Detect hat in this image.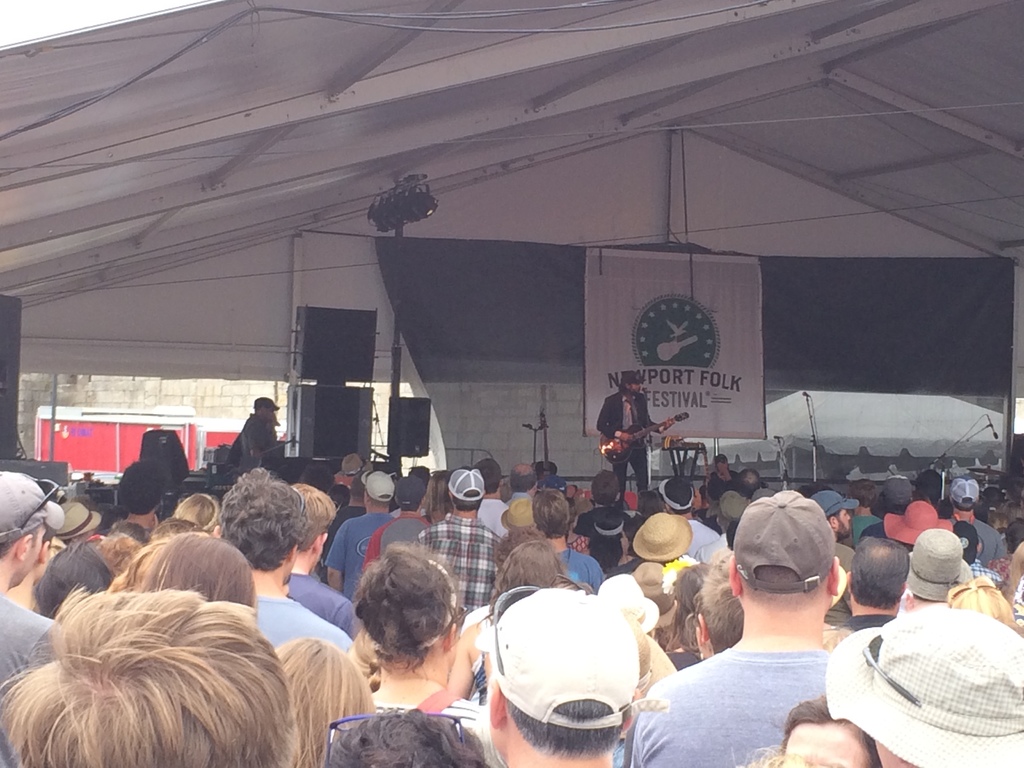
Detection: 732, 488, 838, 595.
